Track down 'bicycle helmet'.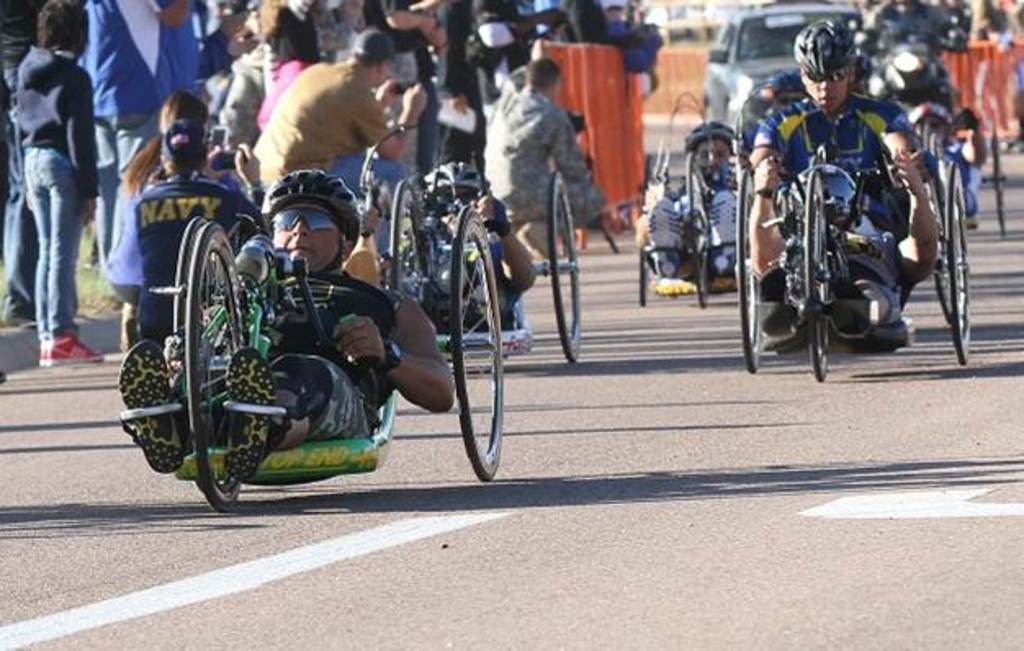
Tracked to rect(684, 116, 739, 142).
